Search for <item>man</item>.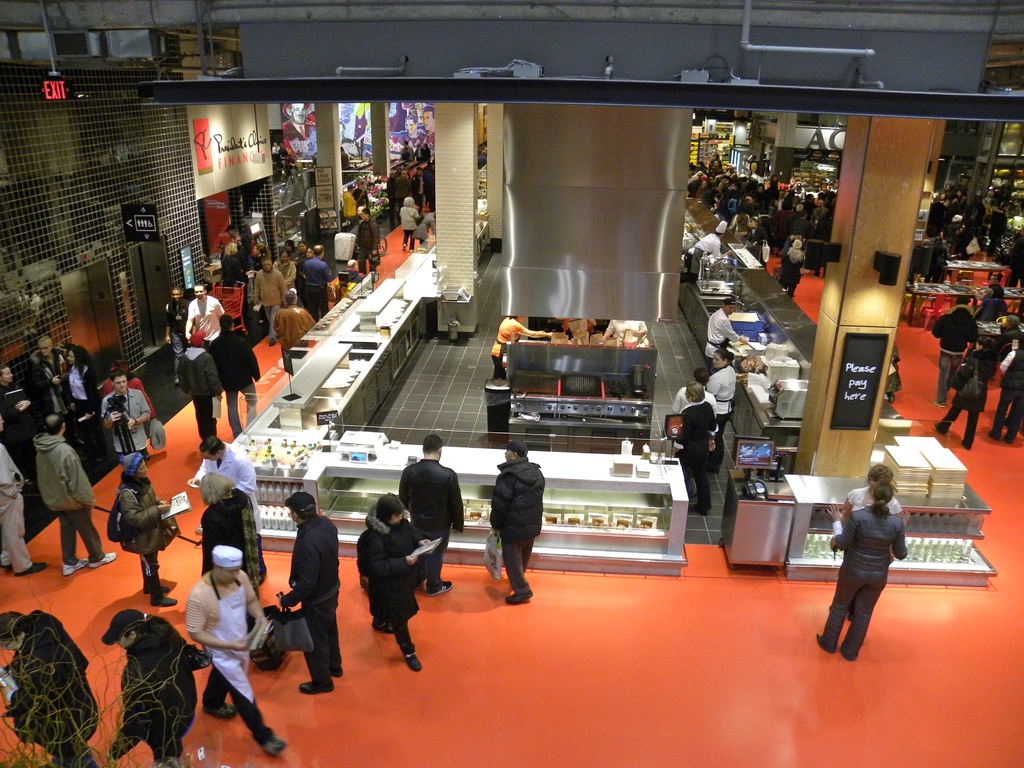
Found at box=[486, 439, 550, 613].
